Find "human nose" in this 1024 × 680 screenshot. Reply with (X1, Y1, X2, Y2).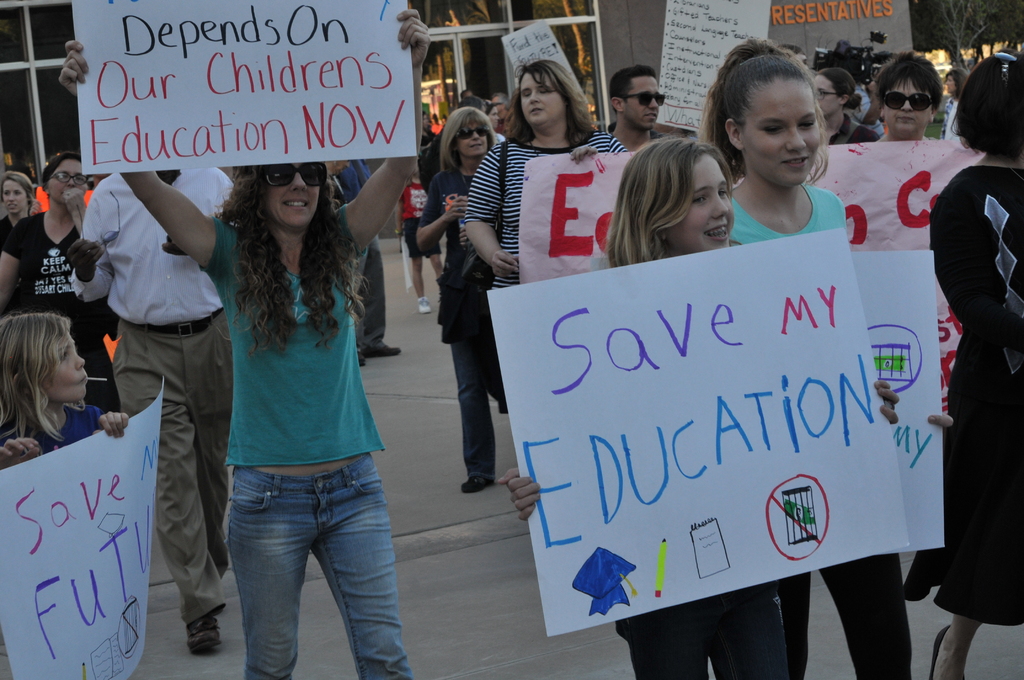
(64, 177, 75, 188).
